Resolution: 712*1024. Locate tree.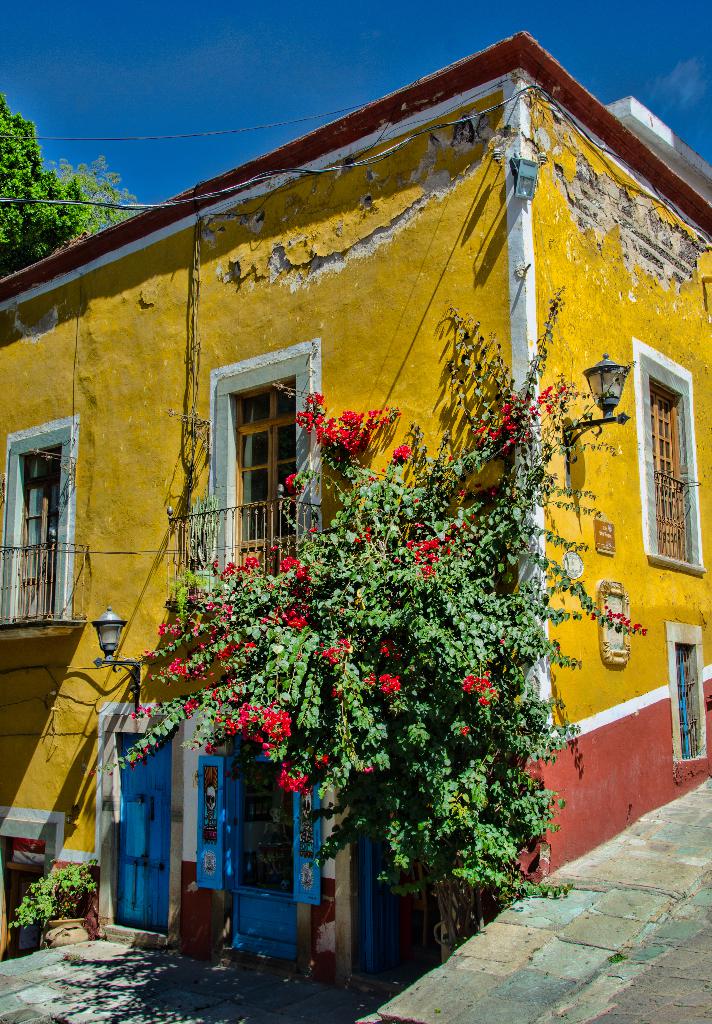
0, 81, 151, 285.
